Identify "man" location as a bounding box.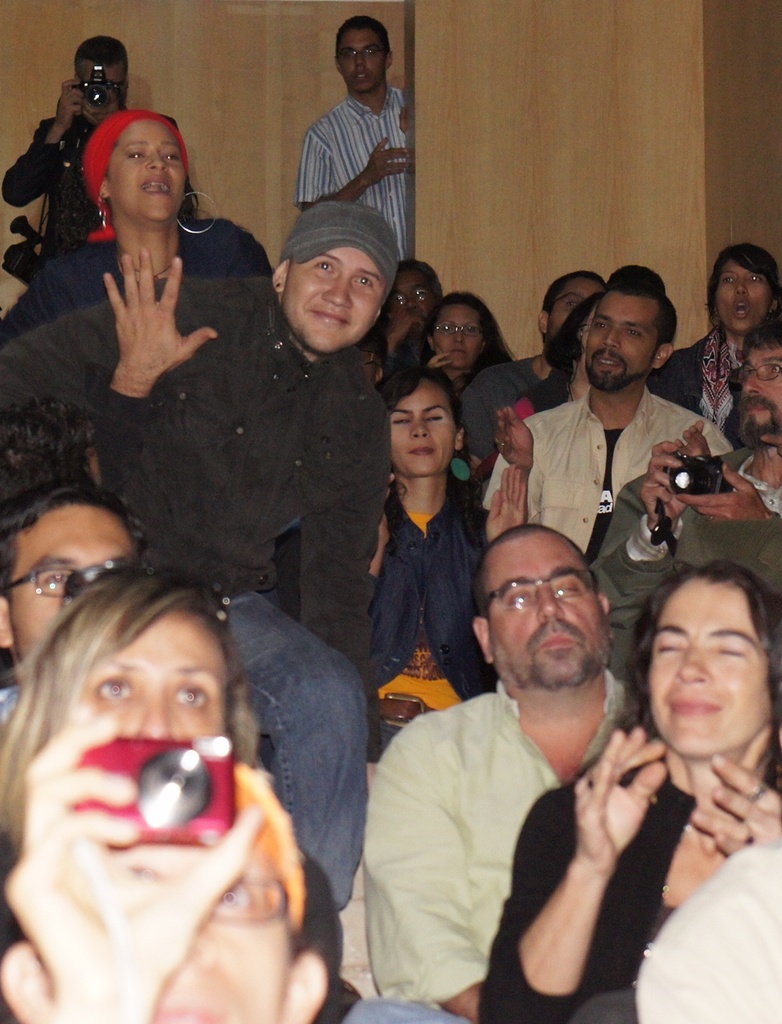
360,516,628,1019.
